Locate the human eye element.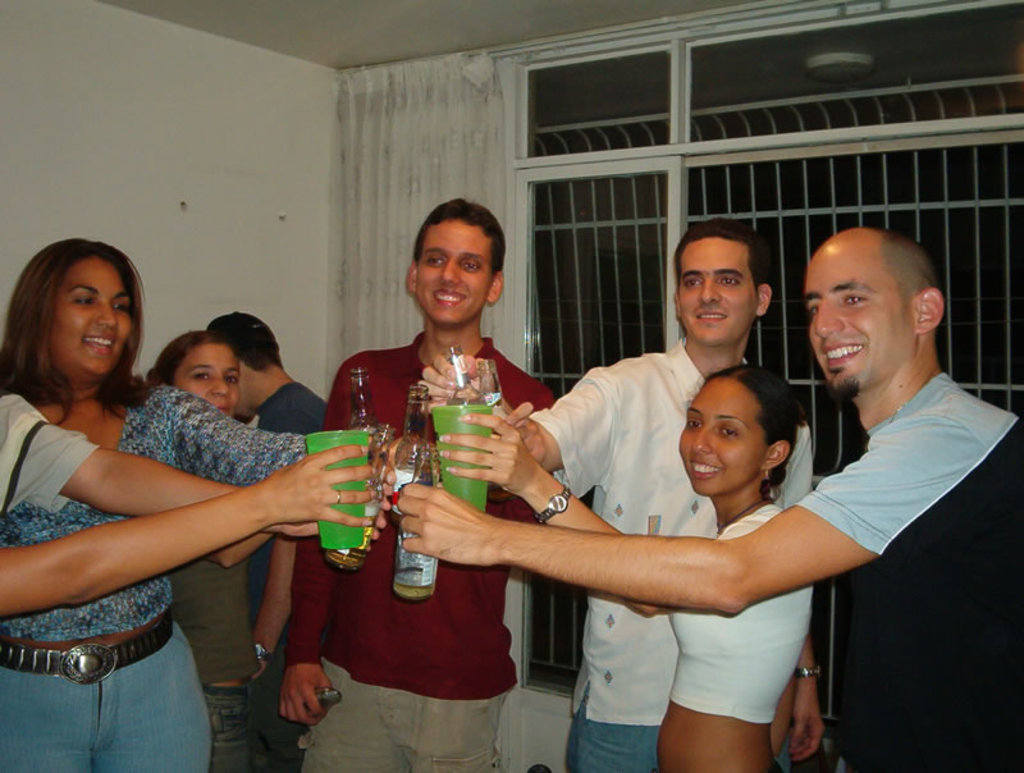
Element bbox: BBox(224, 371, 237, 385).
